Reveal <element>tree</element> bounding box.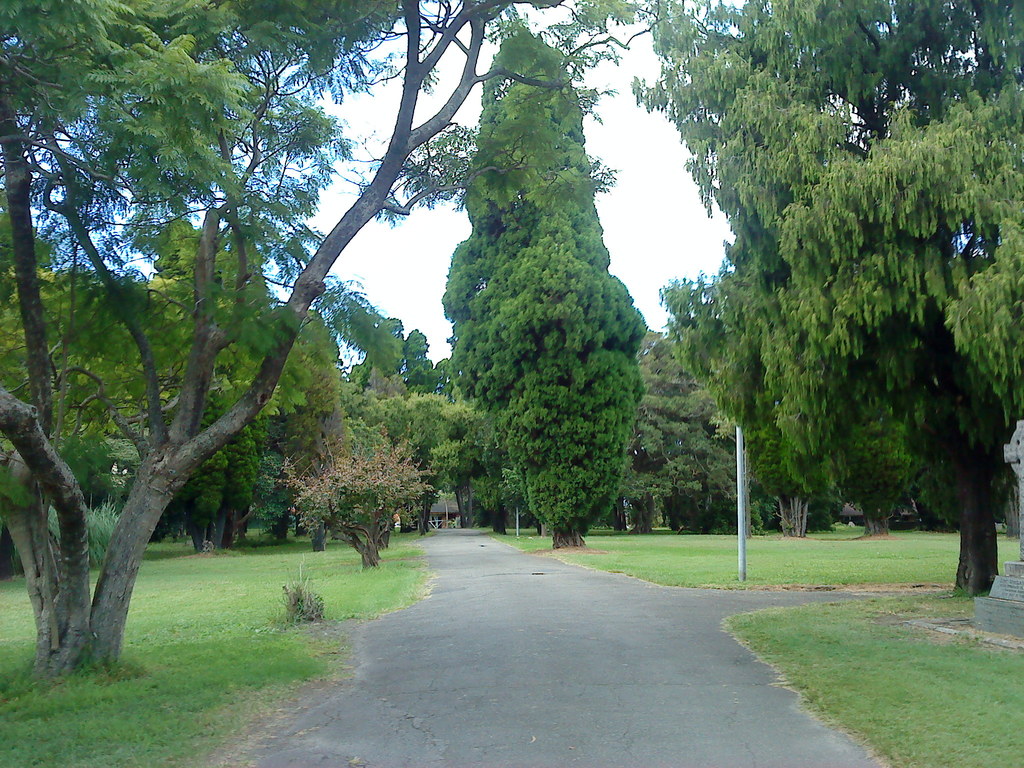
Revealed: (x1=625, y1=0, x2=1023, y2=610).
